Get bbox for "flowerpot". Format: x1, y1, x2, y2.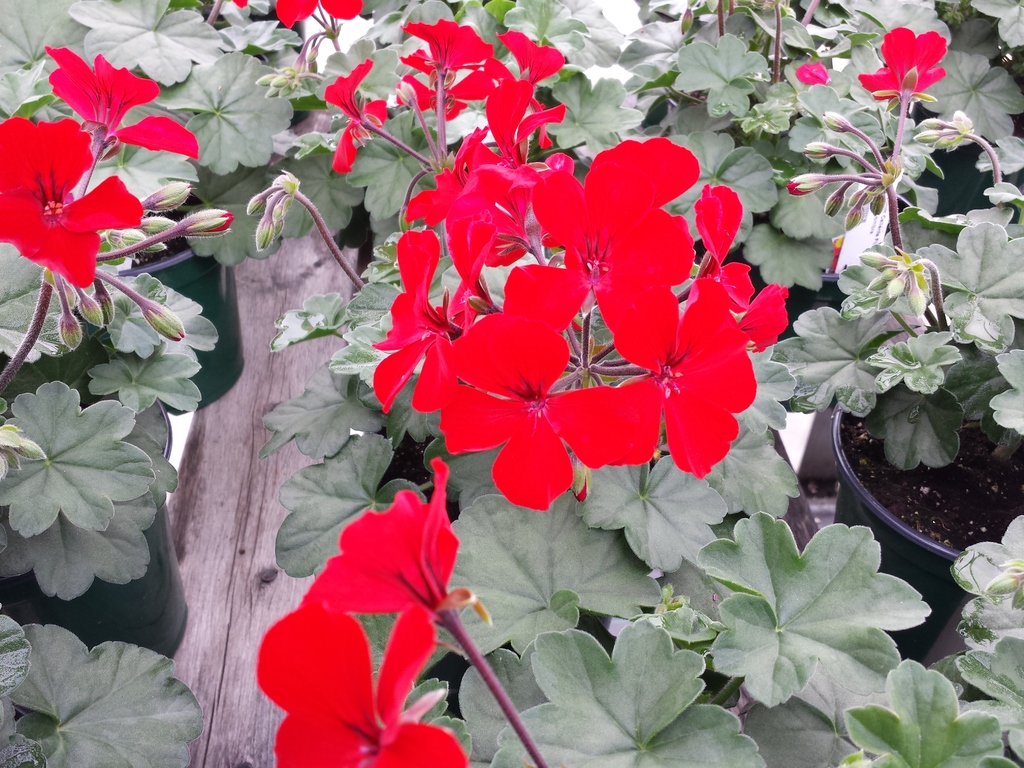
0, 504, 191, 655.
